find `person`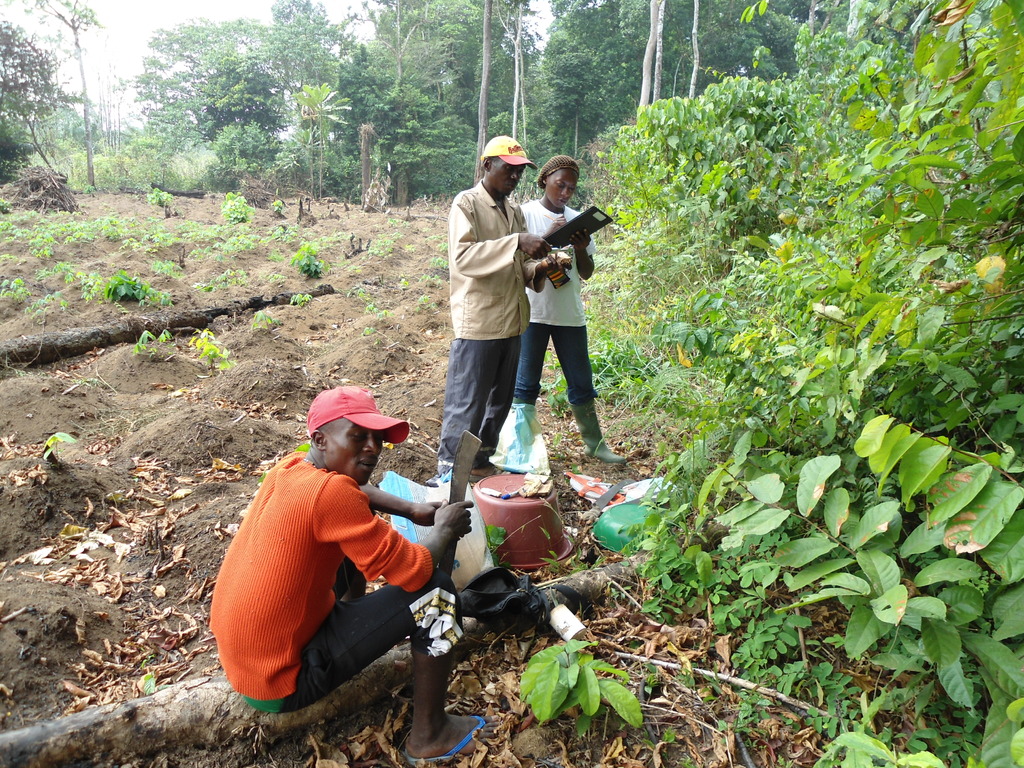
<region>205, 389, 495, 767</region>
